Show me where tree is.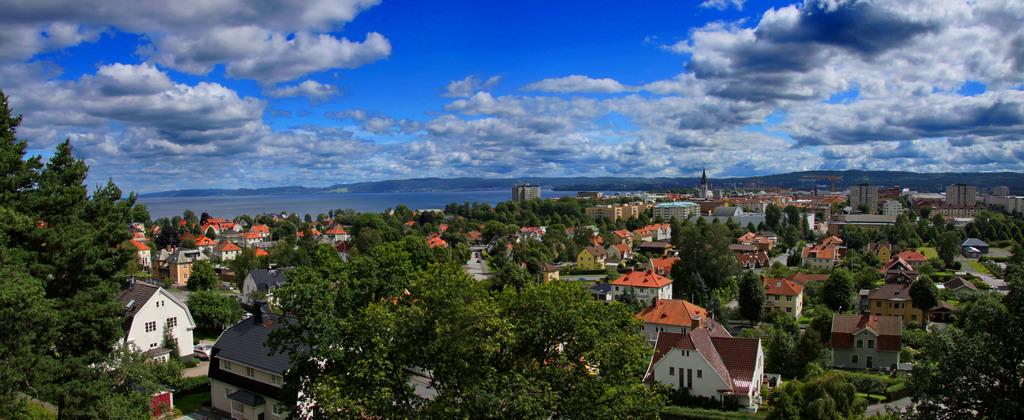
tree is at <bbox>666, 225, 744, 293</bbox>.
